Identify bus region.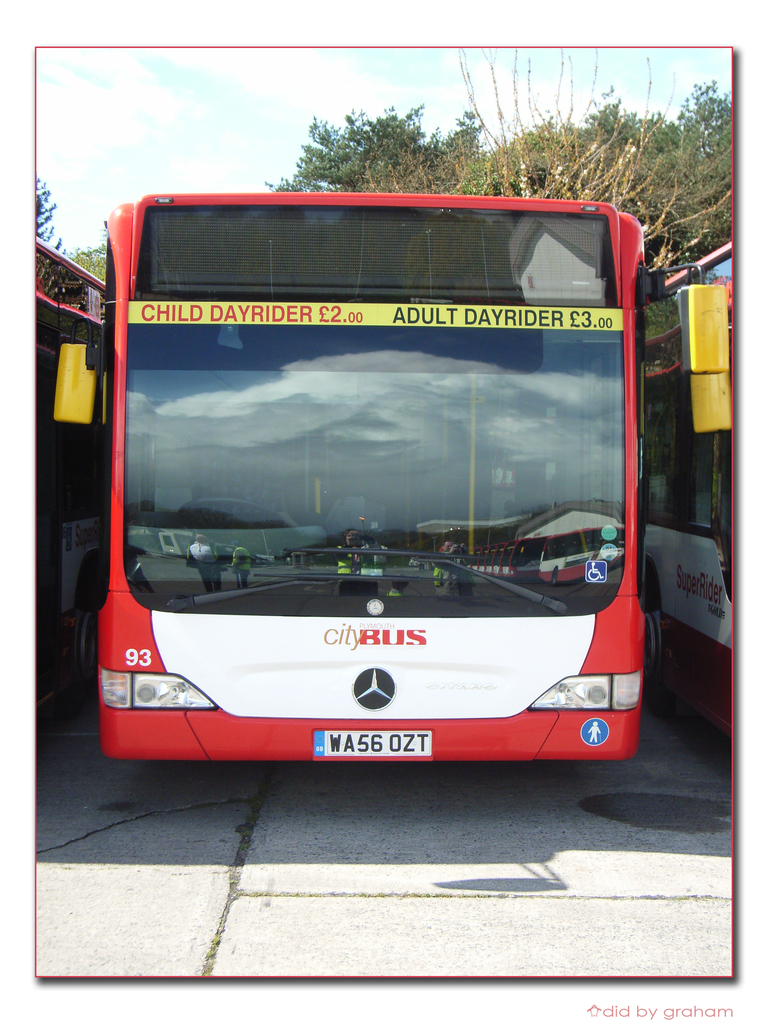
Region: <bbox>632, 230, 744, 739</bbox>.
